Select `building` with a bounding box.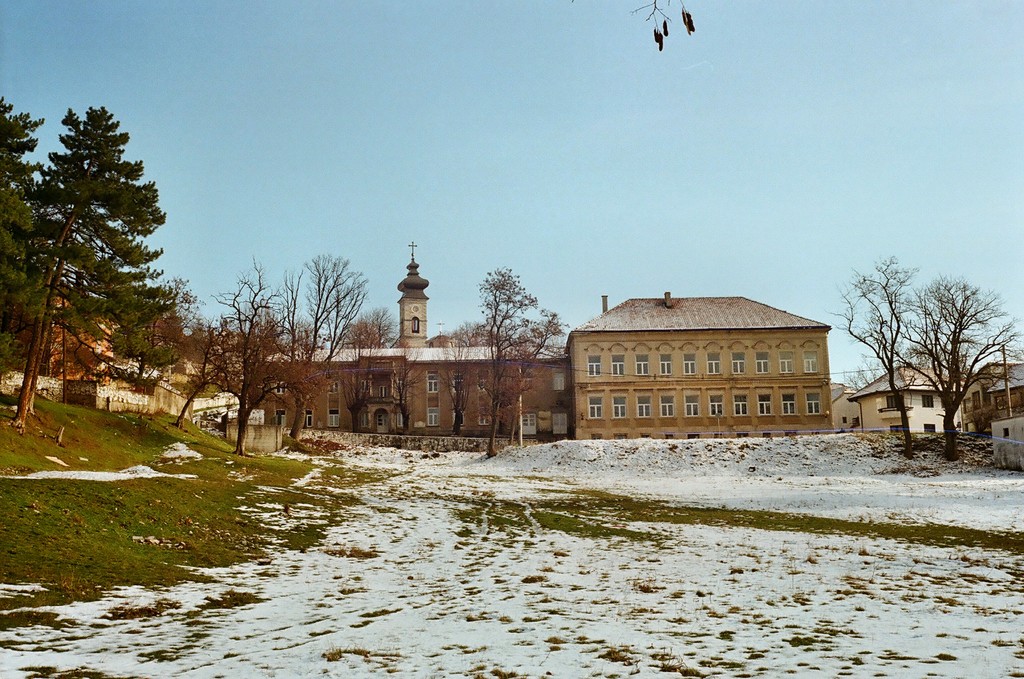
(x1=962, y1=361, x2=1023, y2=431).
